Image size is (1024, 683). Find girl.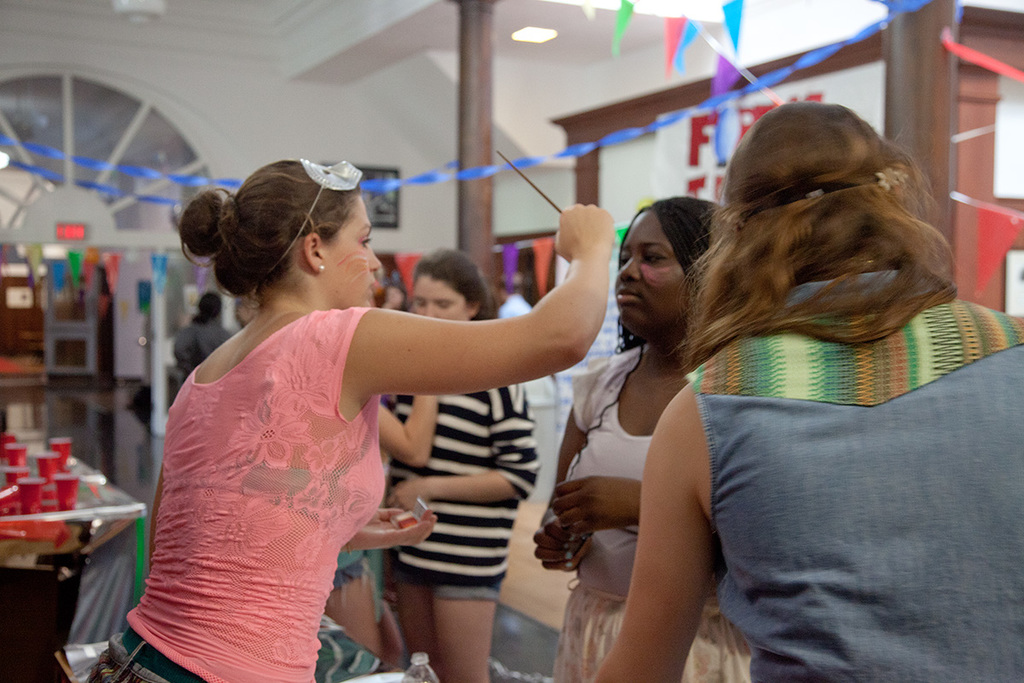
x1=386, y1=246, x2=549, y2=682.
